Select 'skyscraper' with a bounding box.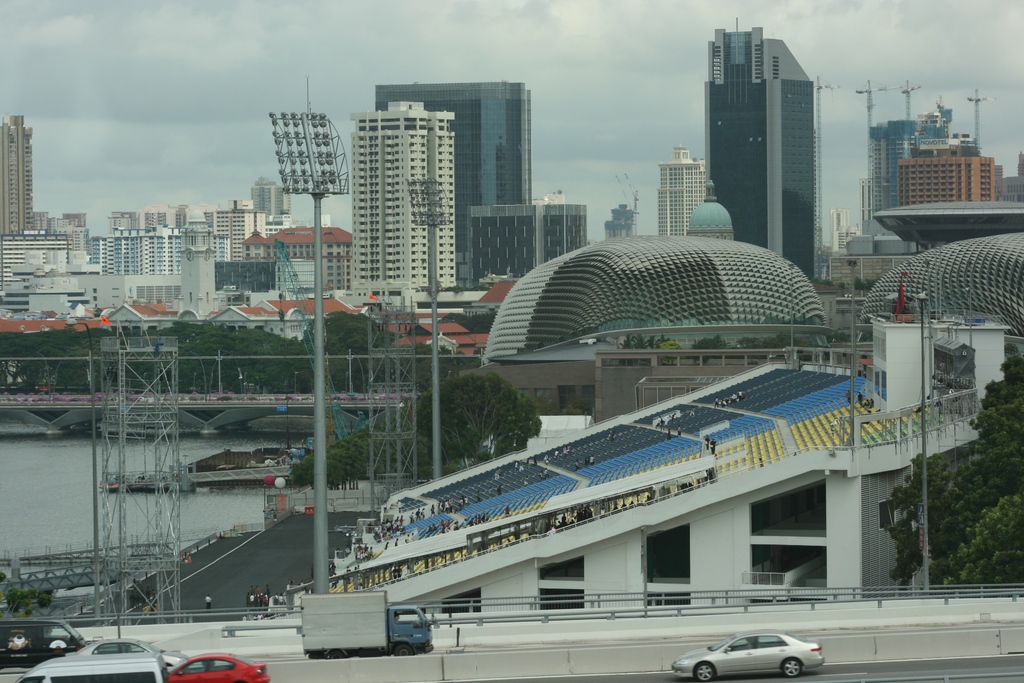
bbox=[696, 15, 849, 249].
